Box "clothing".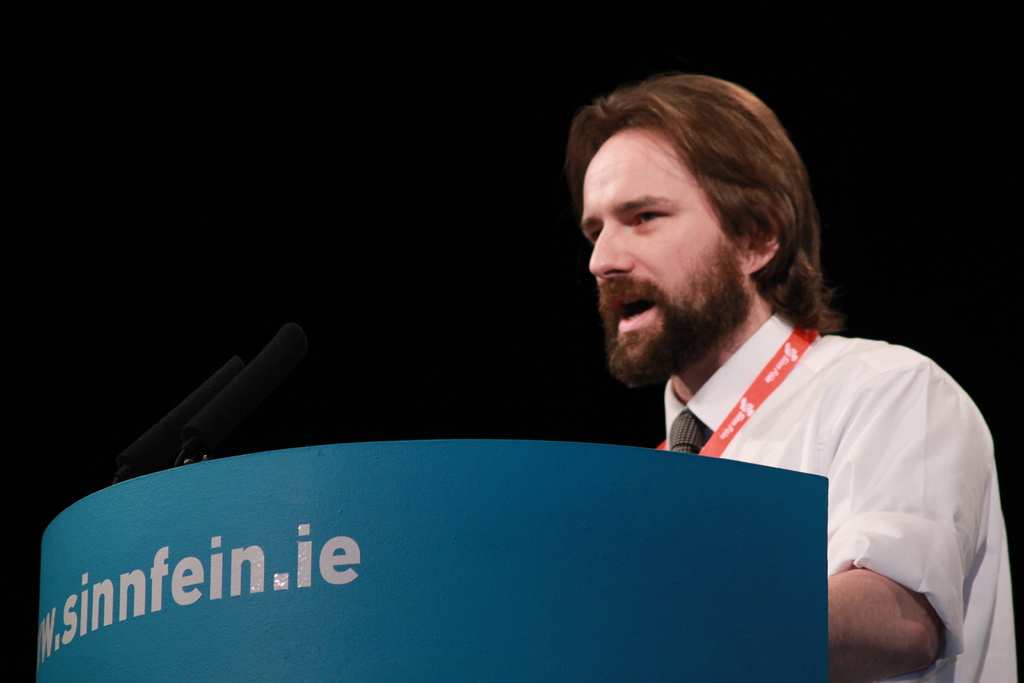
<bbox>585, 299, 1020, 648</bbox>.
